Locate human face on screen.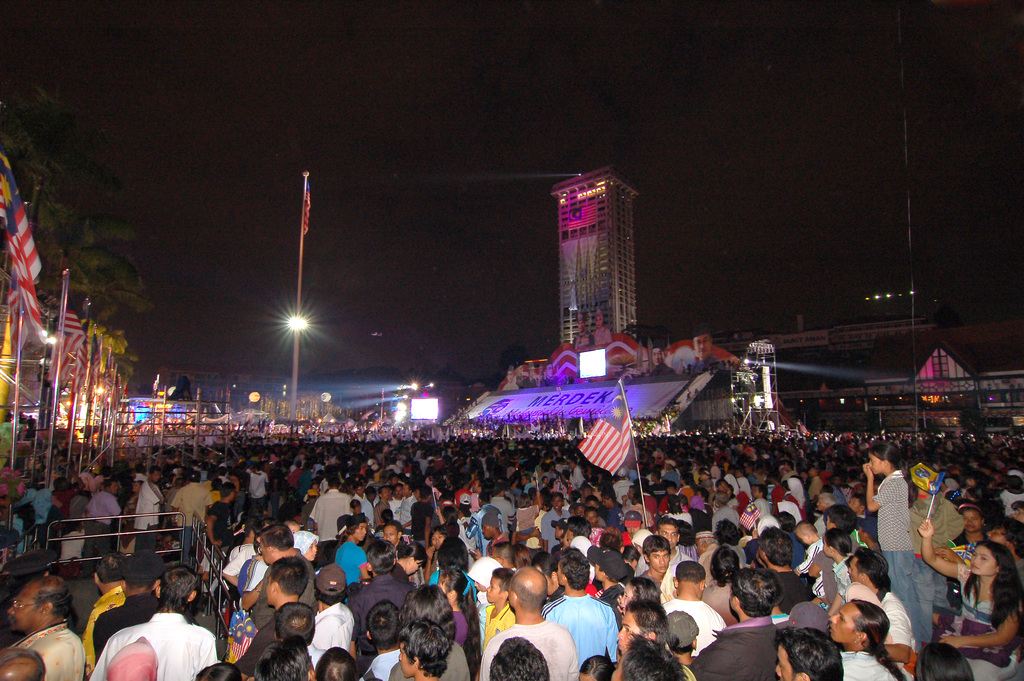
On screen at l=868, t=452, r=884, b=475.
